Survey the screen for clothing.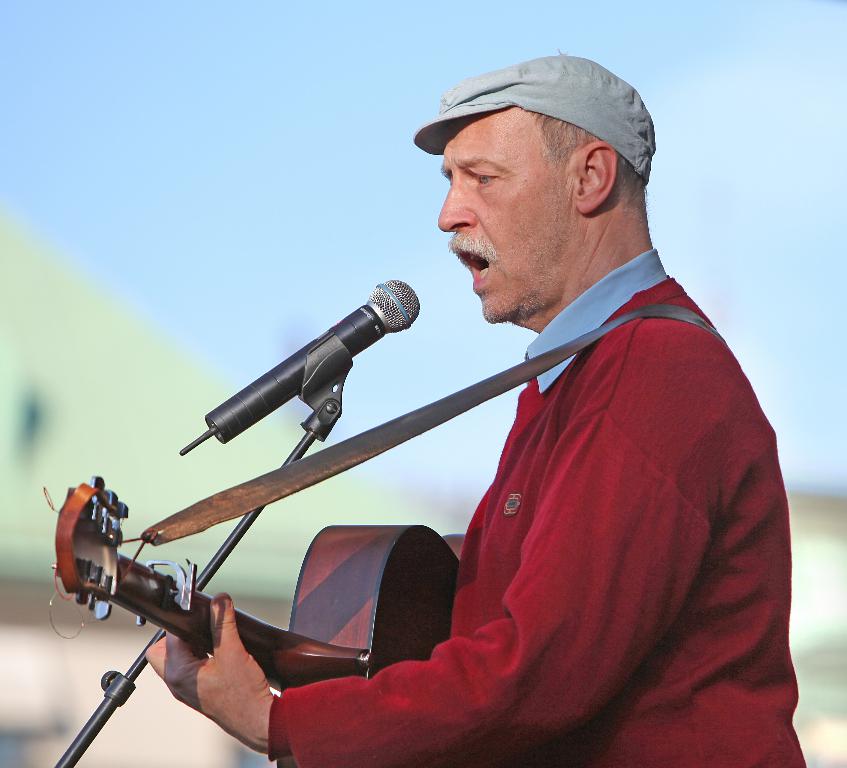
Survey found: x1=351, y1=234, x2=797, y2=760.
